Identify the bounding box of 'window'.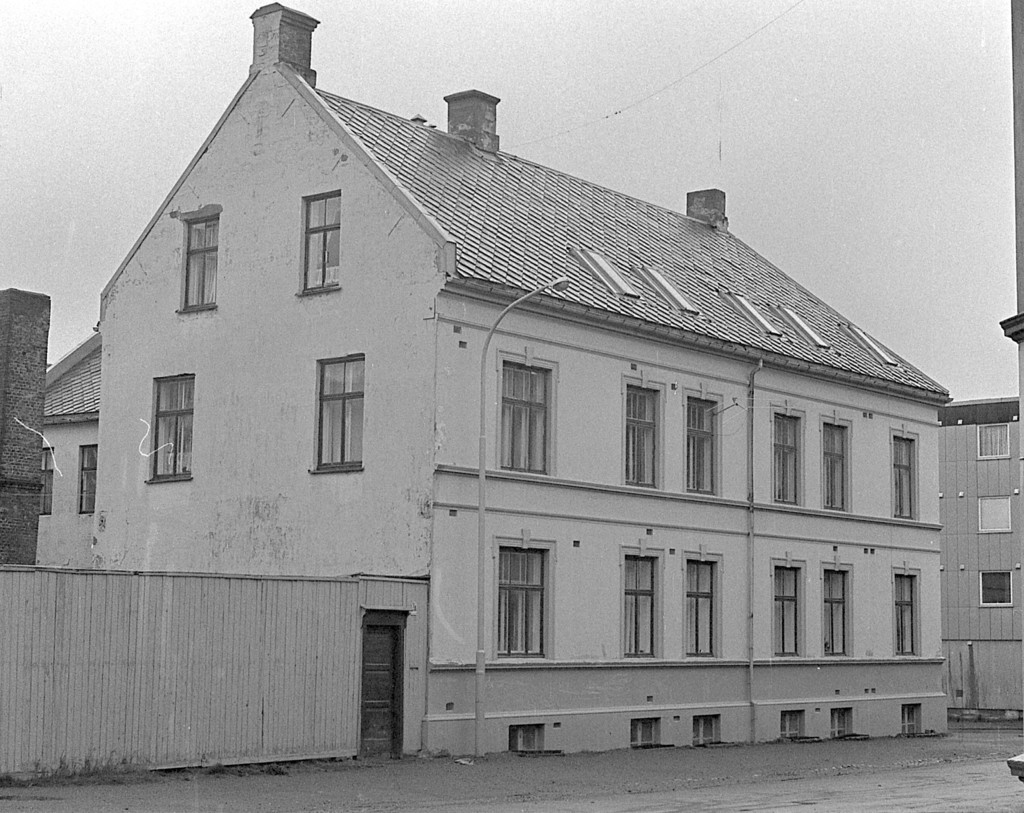
897, 571, 921, 652.
